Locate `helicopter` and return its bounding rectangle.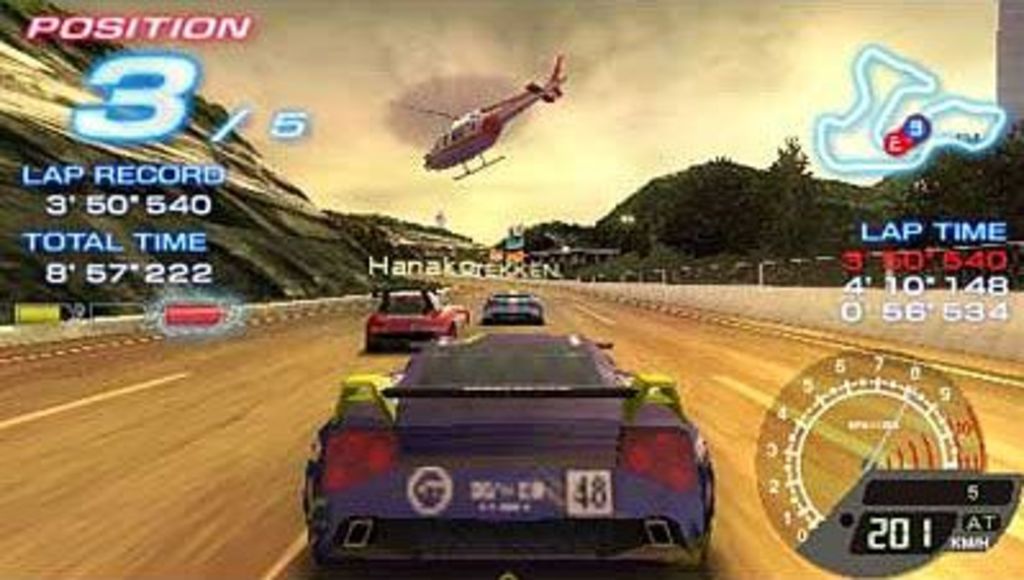
left=398, top=49, right=572, bottom=172.
